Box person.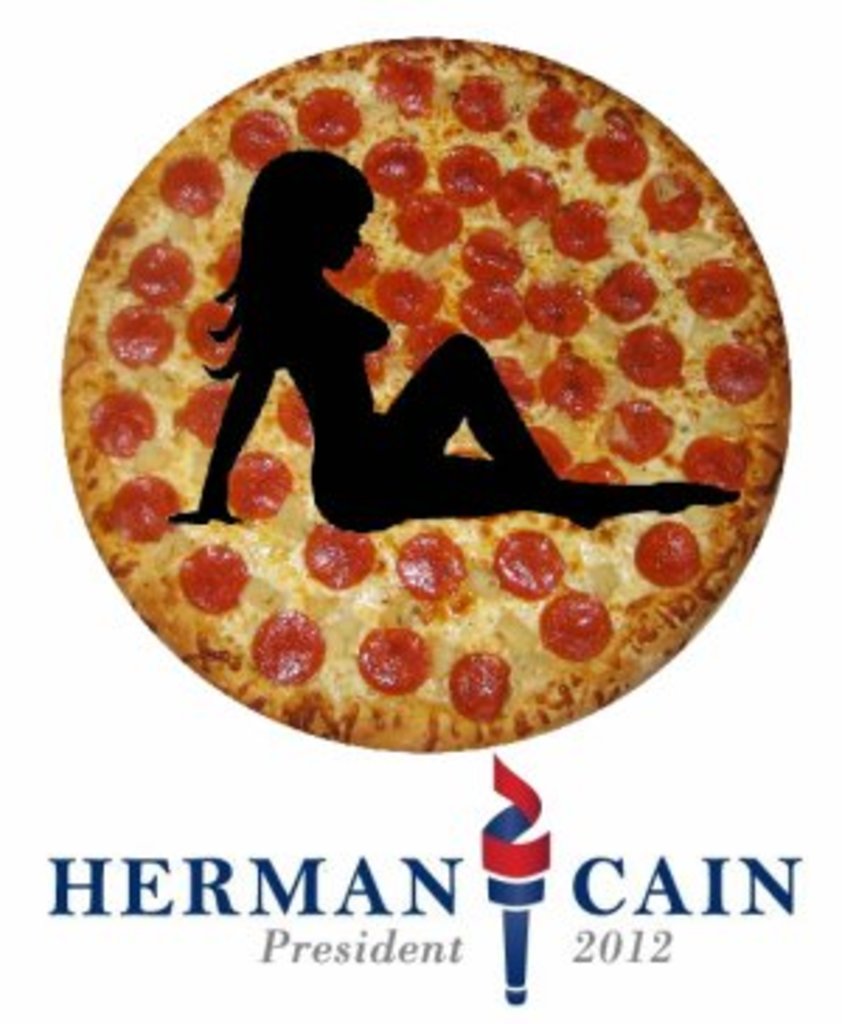
{"left": 152, "top": 146, "right": 749, "bottom": 550}.
